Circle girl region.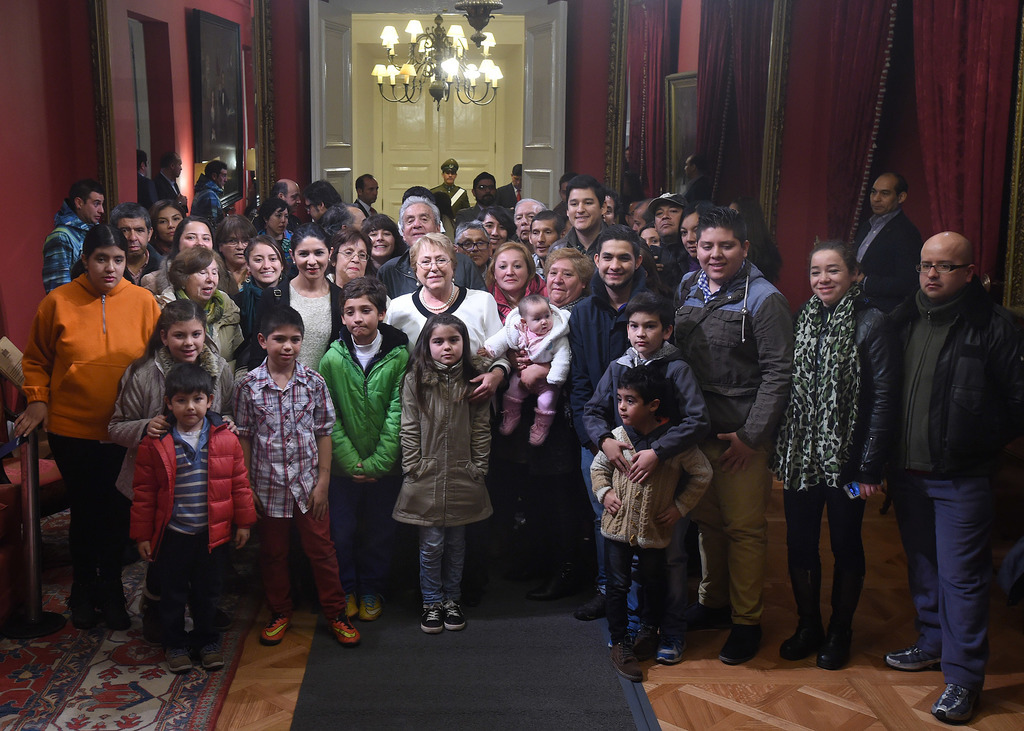
Region: x1=245 y1=224 x2=346 y2=373.
